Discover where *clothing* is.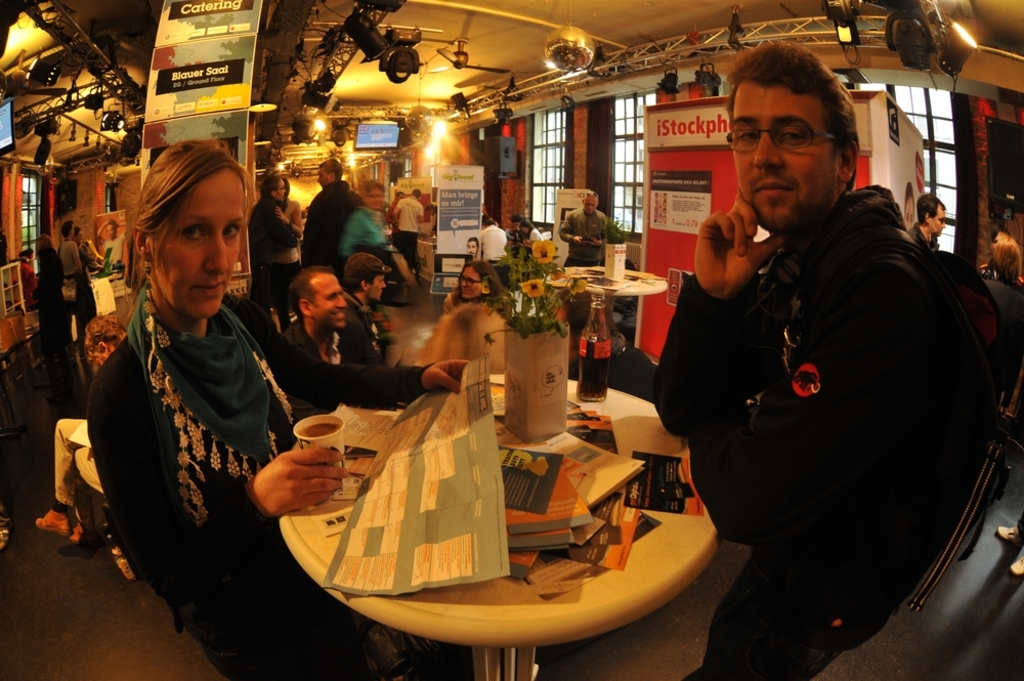
Discovered at box(347, 295, 395, 351).
